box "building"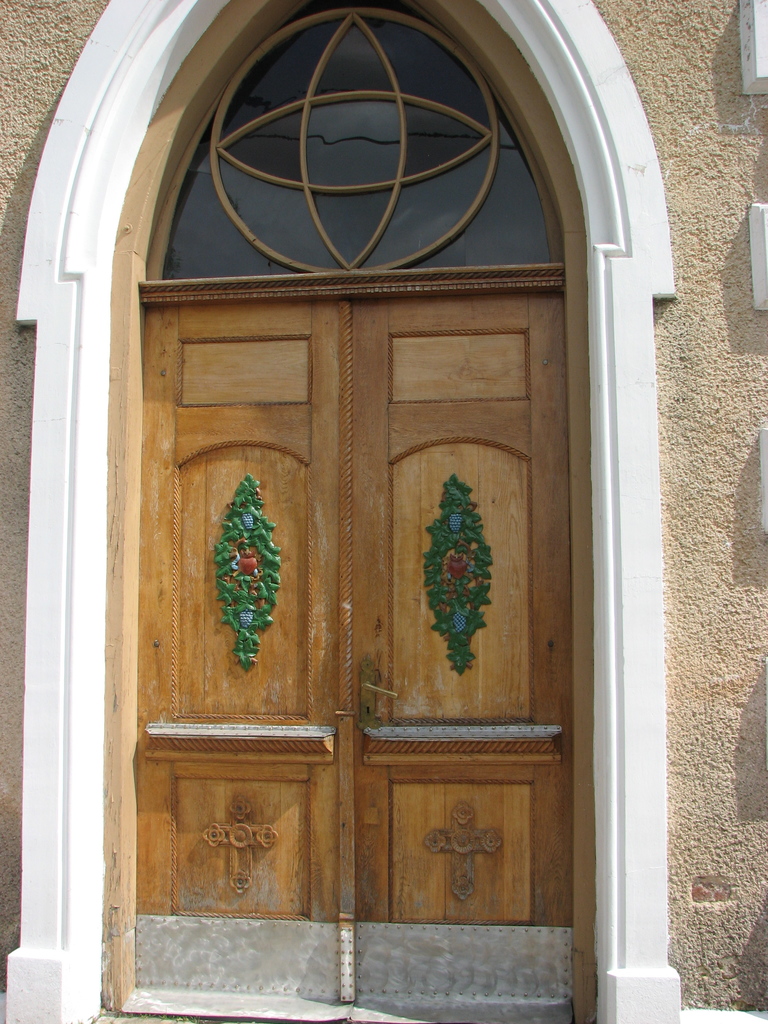
<region>5, 0, 767, 1023</region>
